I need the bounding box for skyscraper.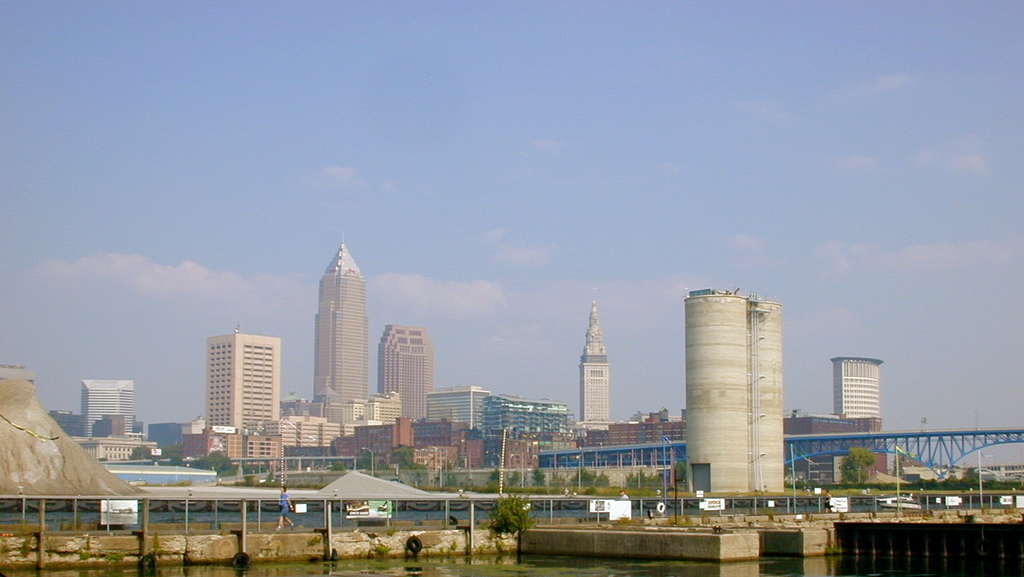
Here it is: bbox(204, 333, 284, 463).
